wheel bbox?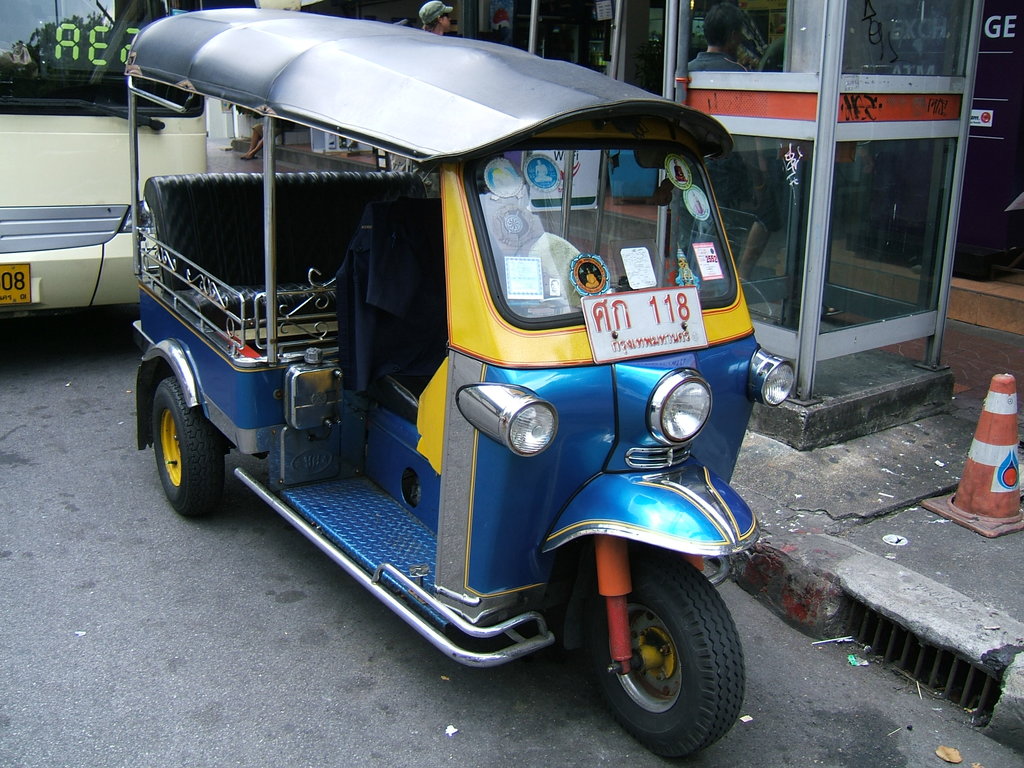
region(144, 371, 232, 506)
